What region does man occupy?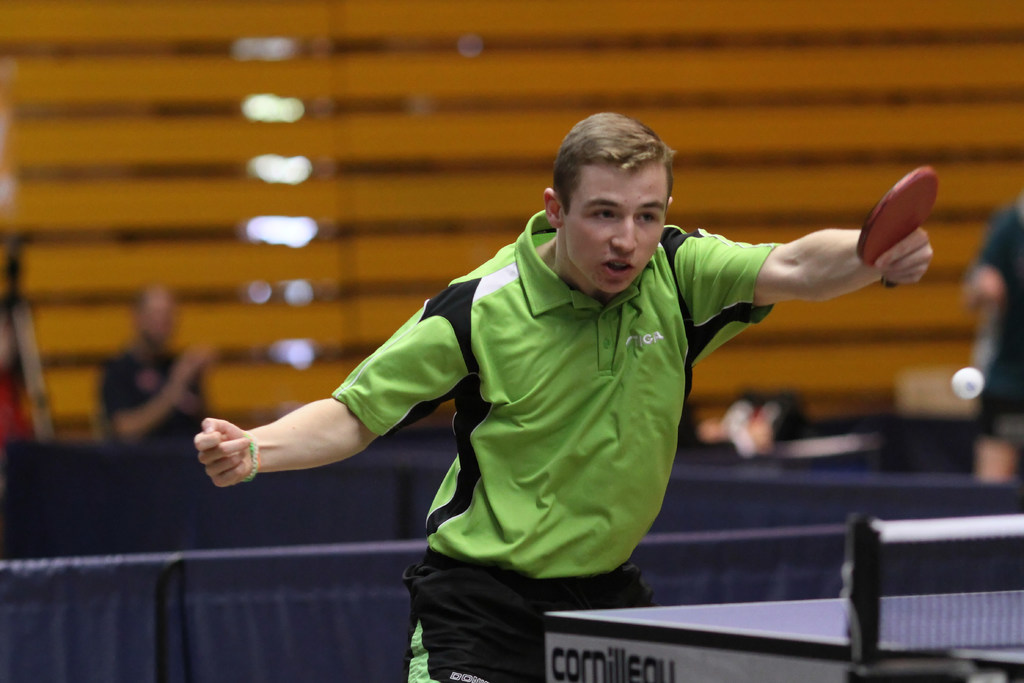
(x1=939, y1=182, x2=1021, y2=513).
